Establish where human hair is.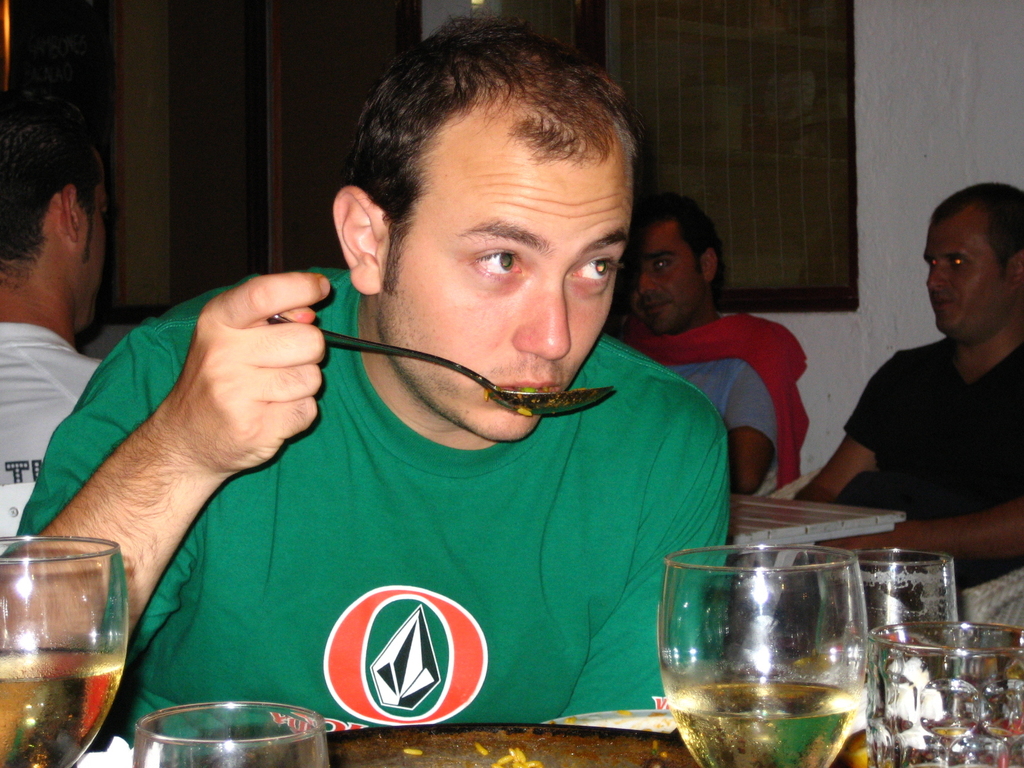
Established at (left=0, top=82, right=104, bottom=266).
